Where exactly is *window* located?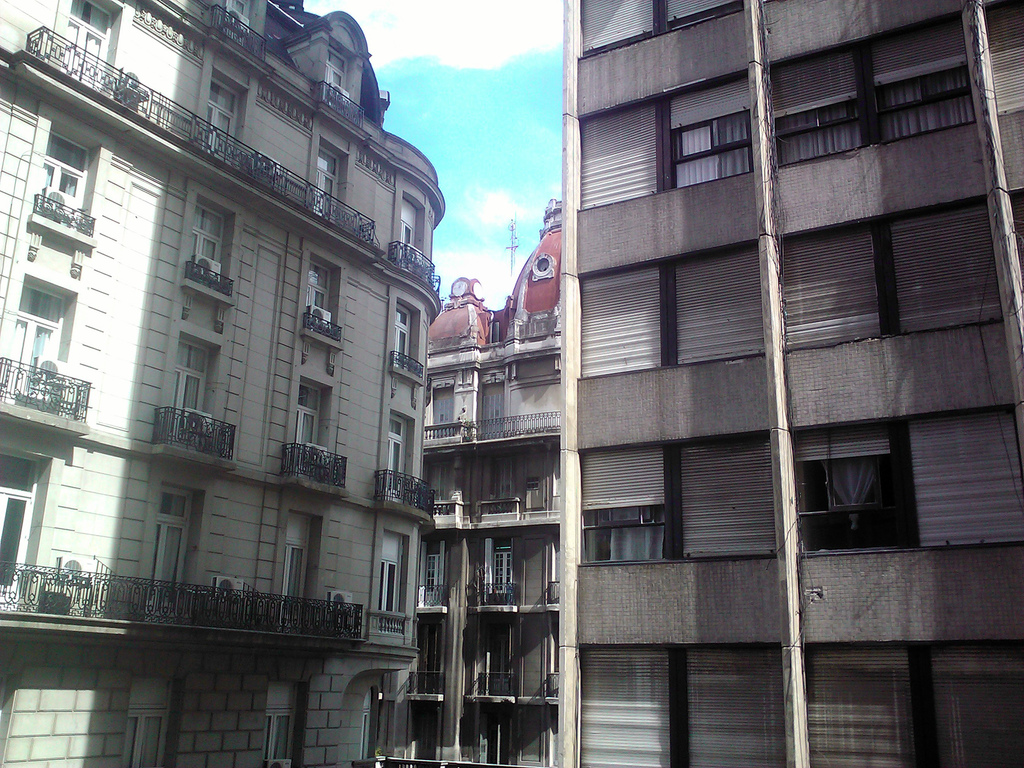
Its bounding box is Rect(316, 127, 345, 214).
